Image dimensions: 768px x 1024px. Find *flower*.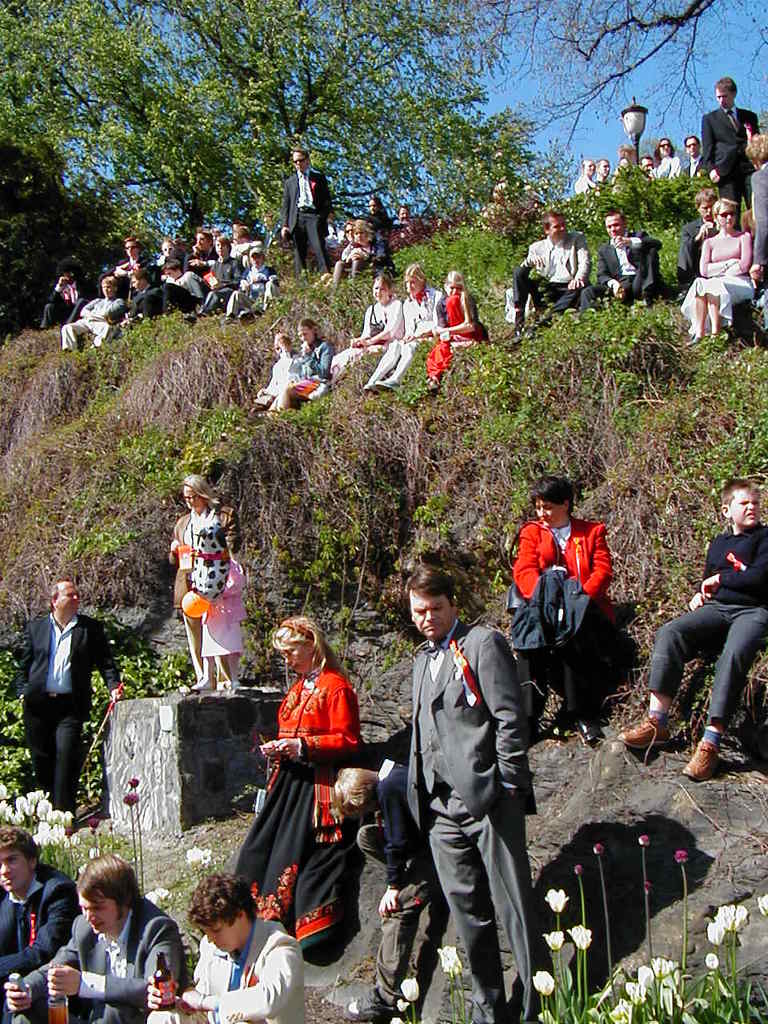
x1=542, y1=889, x2=571, y2=916.
